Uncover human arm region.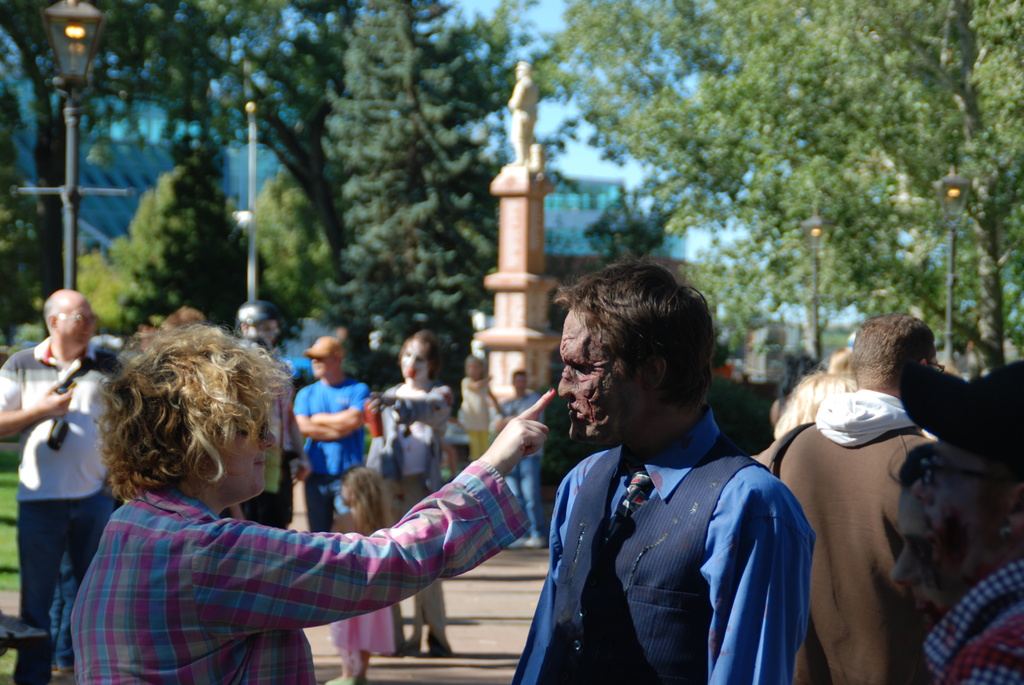
Uncovered: (364,386,455,425).
